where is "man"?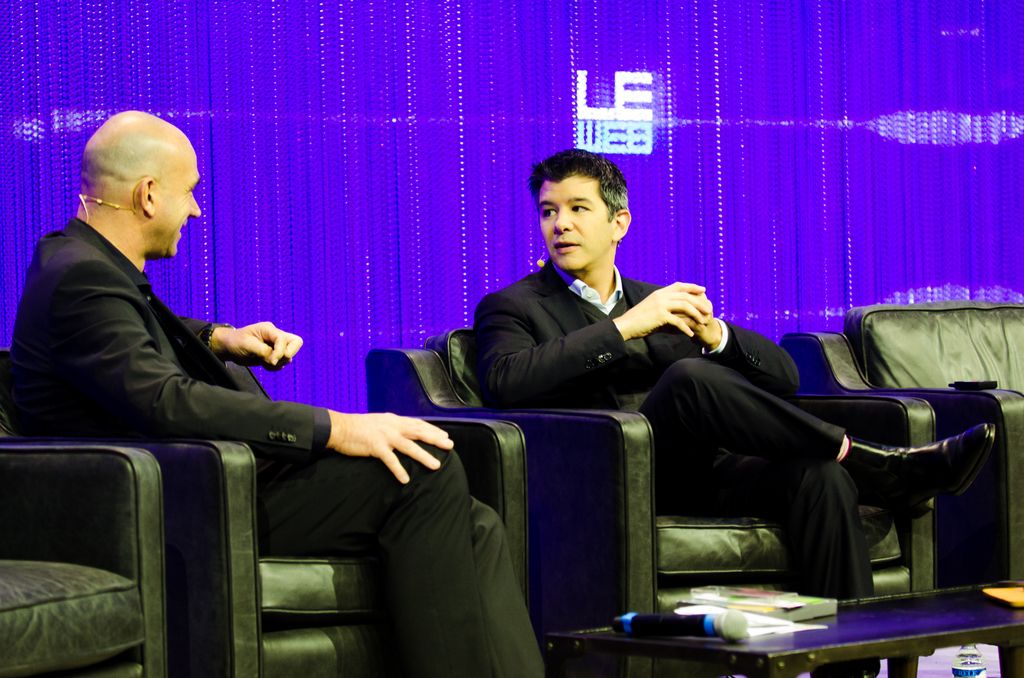
471:146:993:677.
